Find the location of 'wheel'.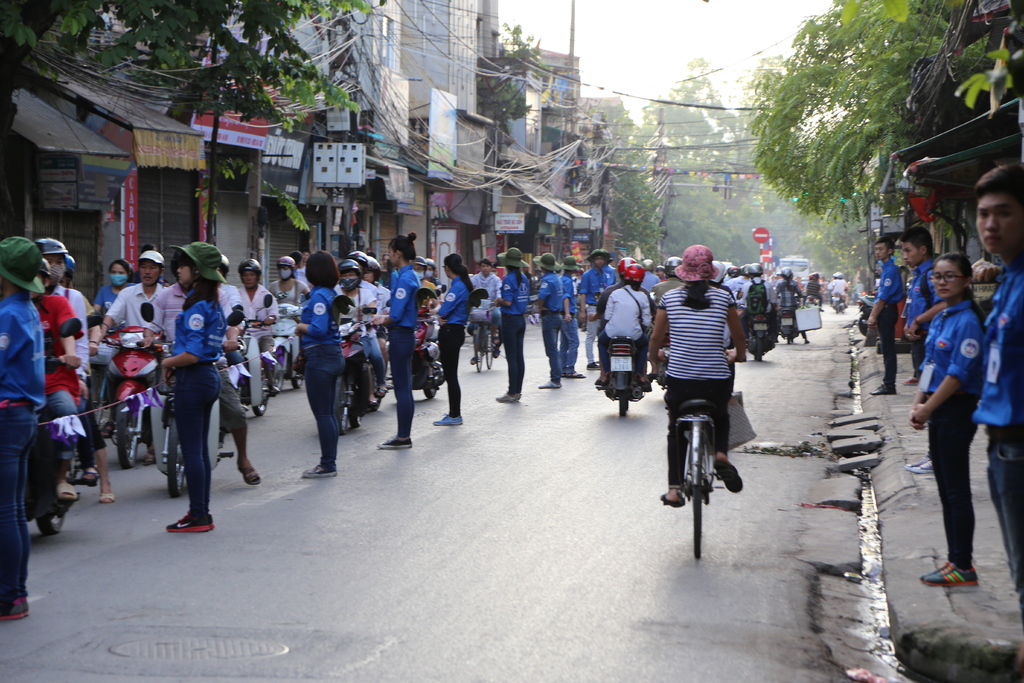
Location: <region>674, 419, 744, 538</region>.
